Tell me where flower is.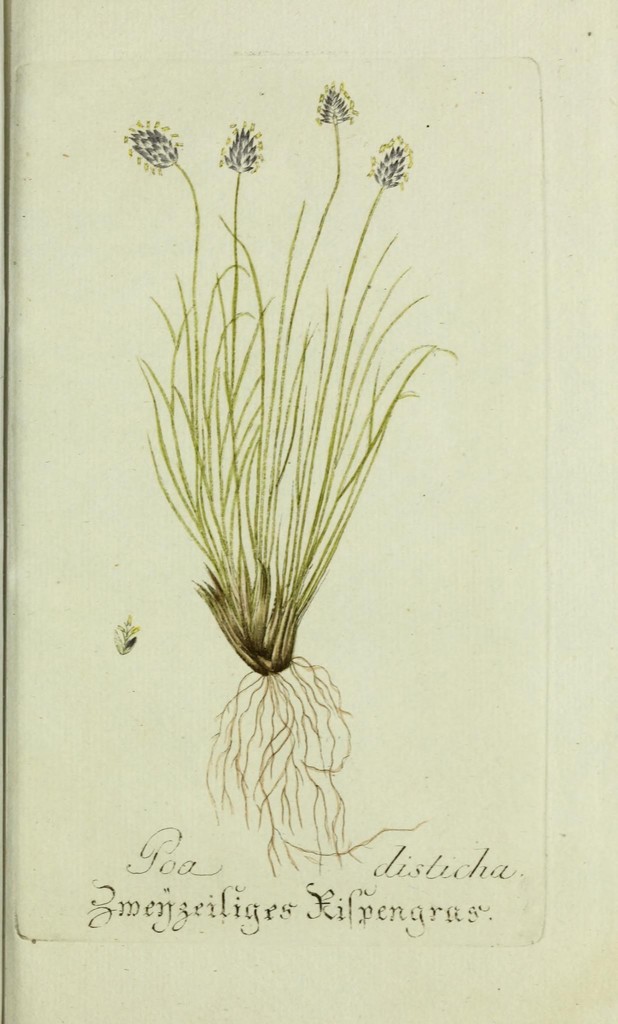
flower is at [372, 122, 424, 178].
